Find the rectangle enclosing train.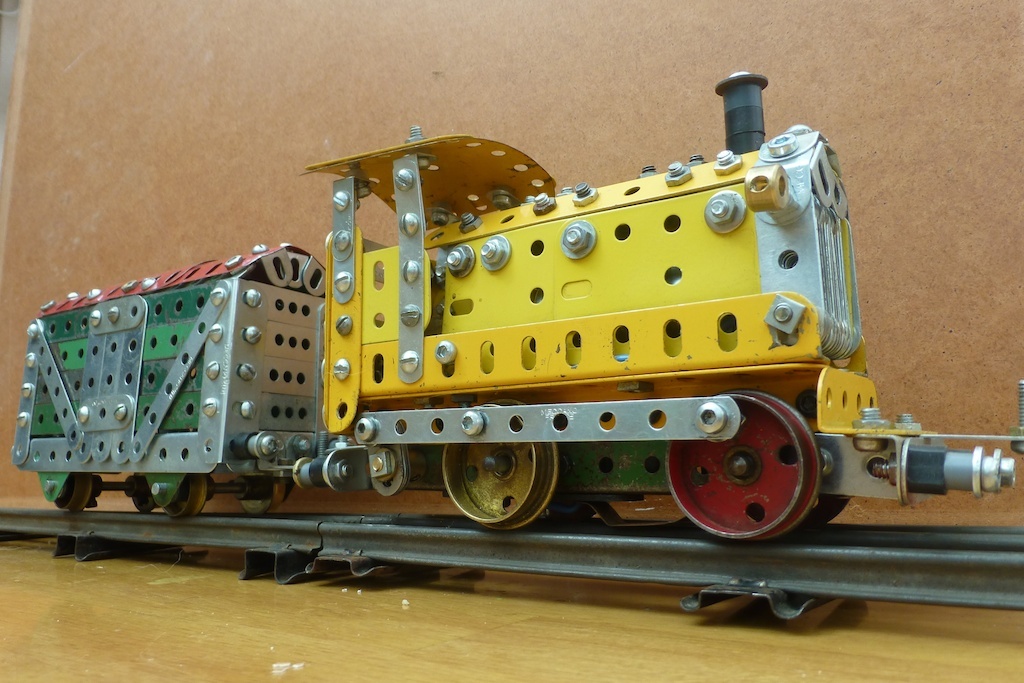
(left=7, top=72, right=1023, bottom=558).
